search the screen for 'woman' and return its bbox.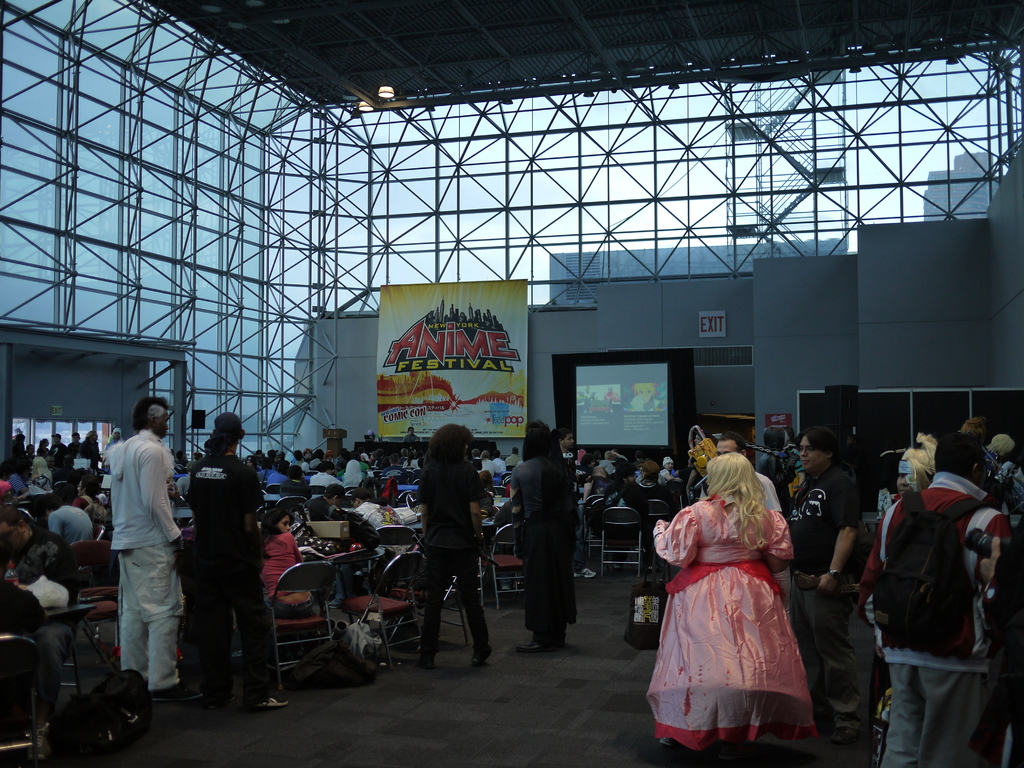
Found: bbox=(642, 450, 810, 748).
